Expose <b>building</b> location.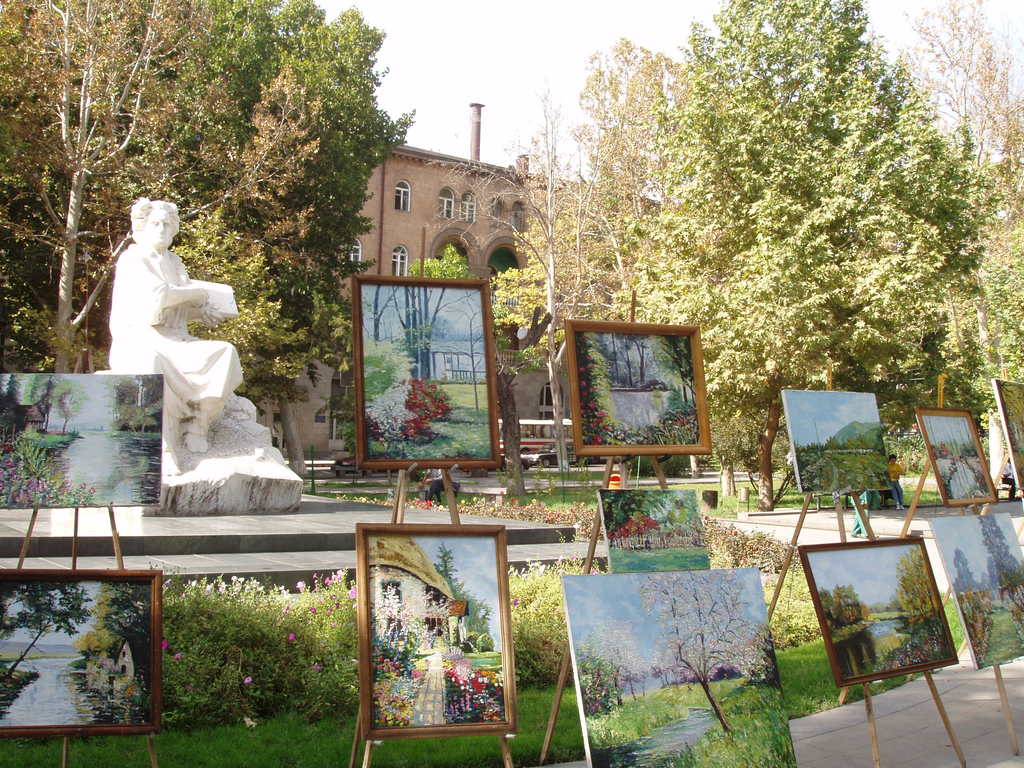
Exposed at <box>236,102,665,314</box>.
